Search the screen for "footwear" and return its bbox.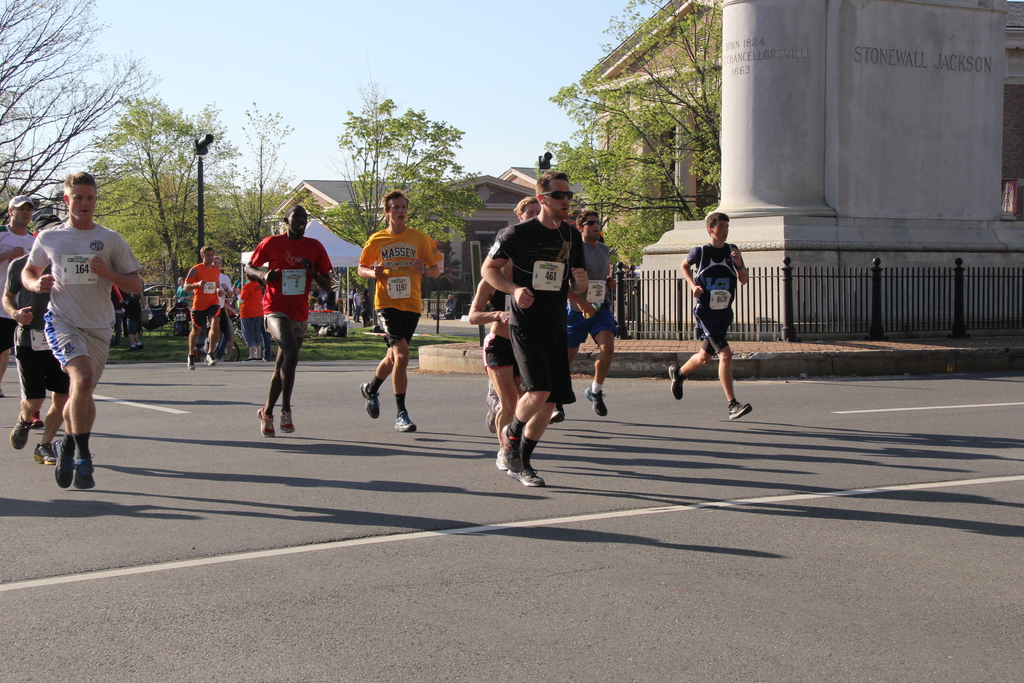
Found: detection(51, 440, 77, 487).
